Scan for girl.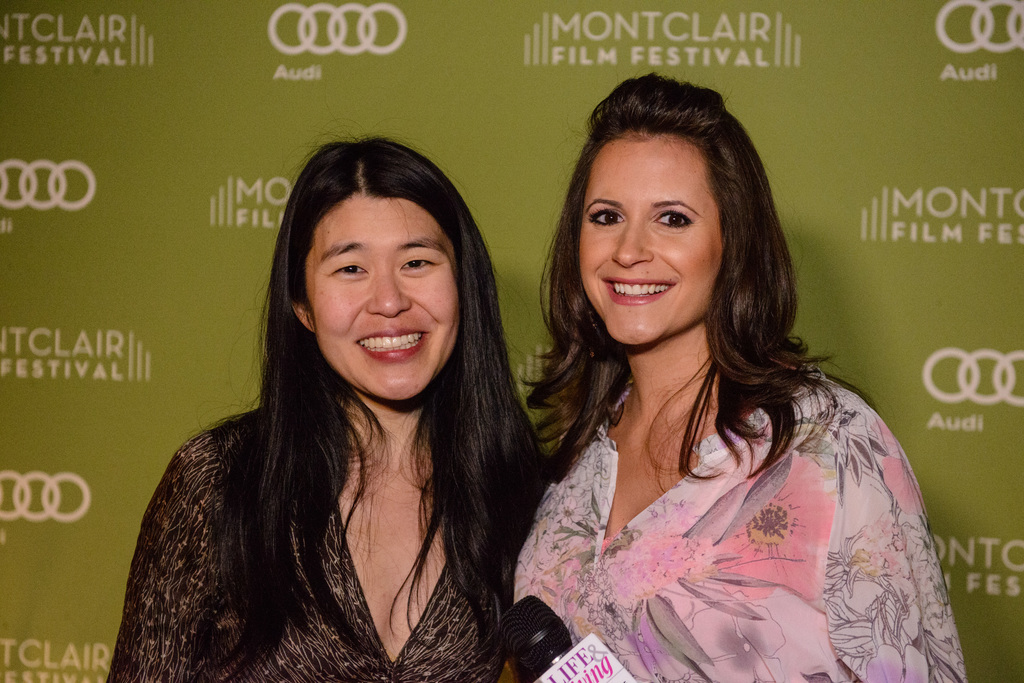
Scan result: bbox(104, 136, 557, 682).
